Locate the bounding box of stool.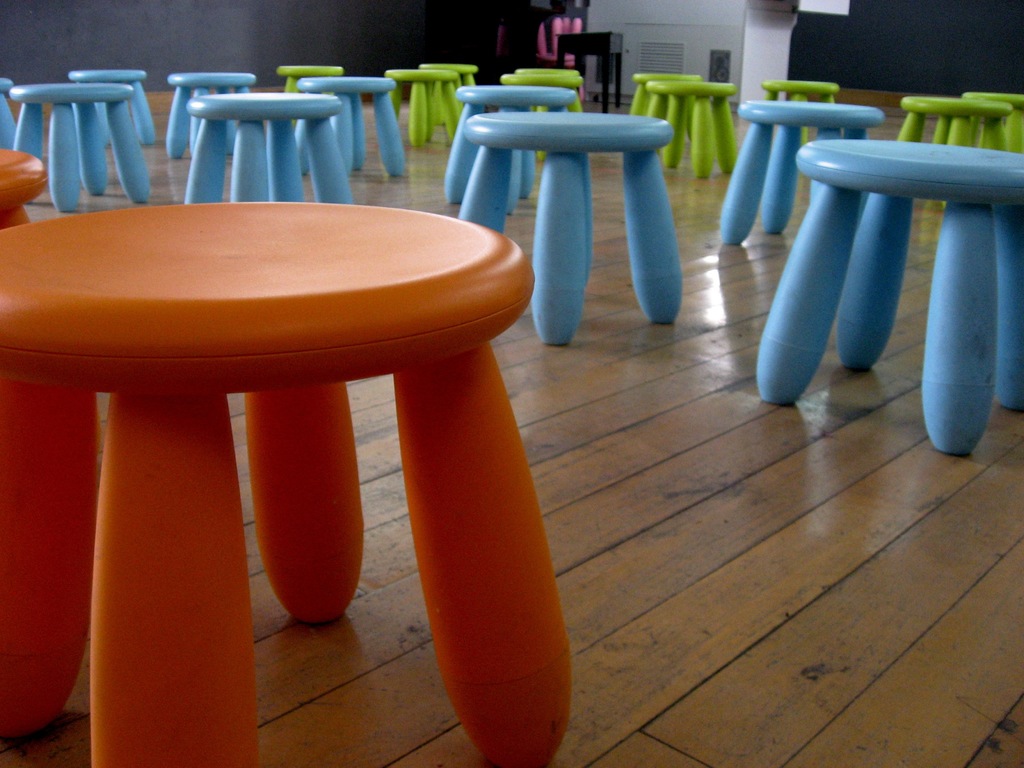
Bounding box: (x1=191, y1=91, x2=355, y2=209).
